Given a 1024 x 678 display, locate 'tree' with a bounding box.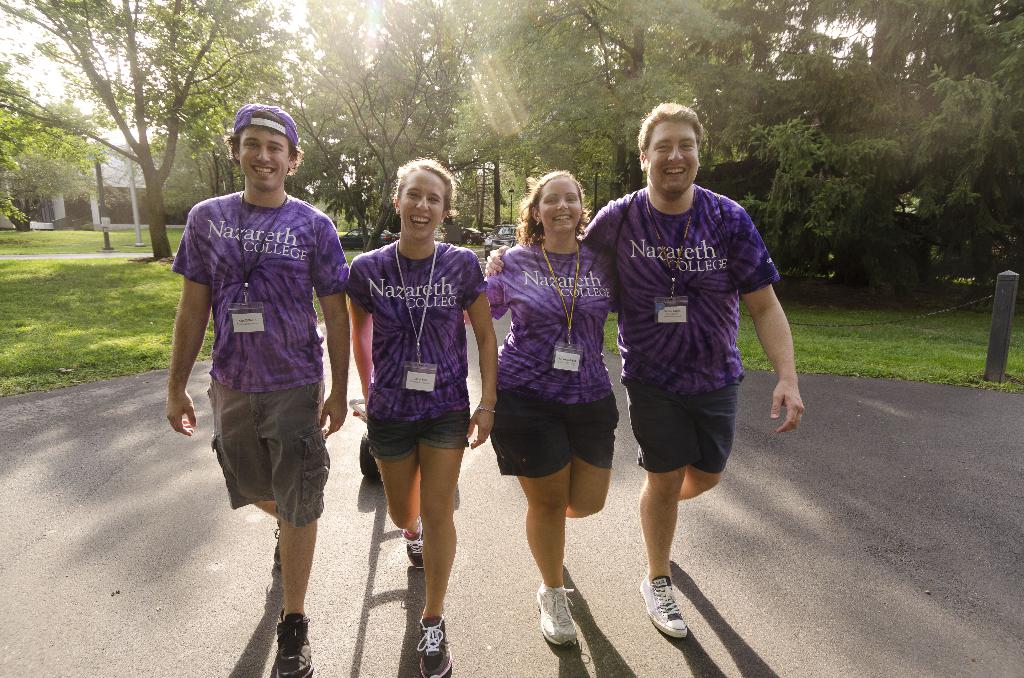
Located: Rect(0, 54, 114, 223).
